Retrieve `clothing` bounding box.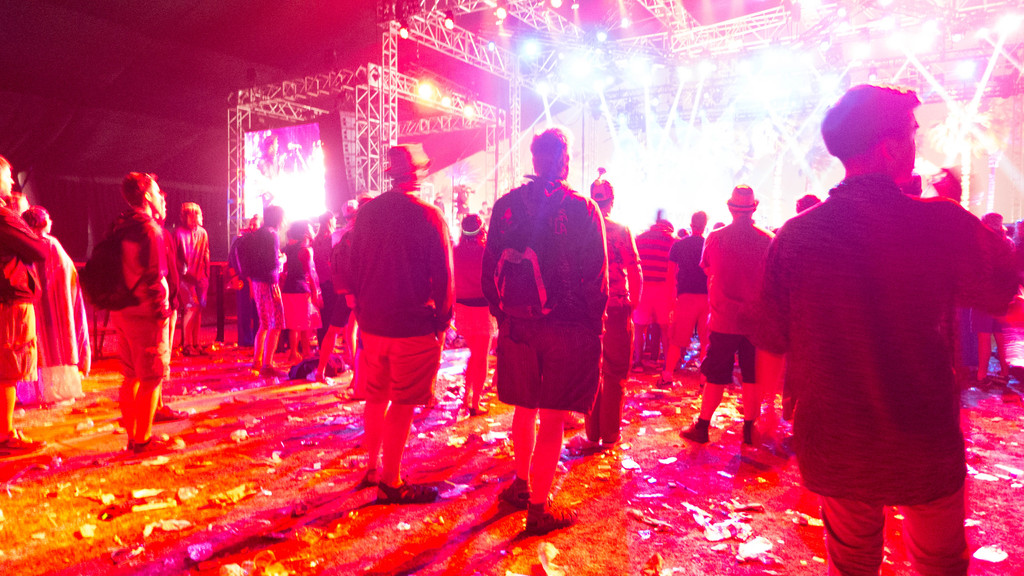
Bounding box: pyautogui.locateOnScreen(584, 223, 643, 443).
